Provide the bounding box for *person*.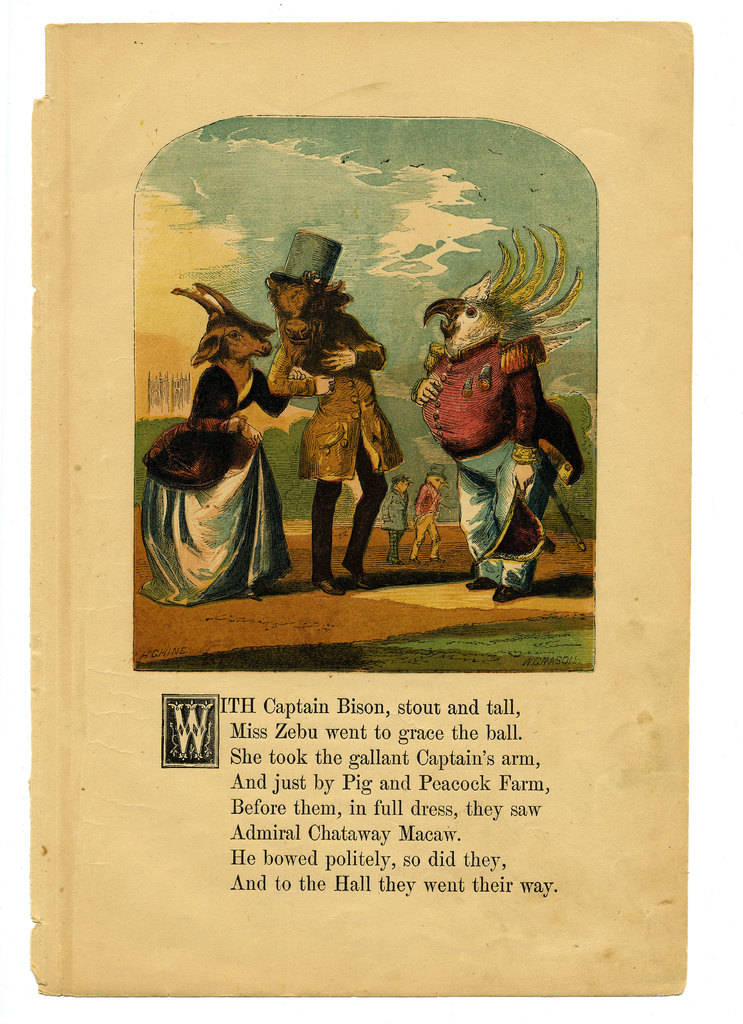
(x1=291, y1=280, x2=401, y2=595).
